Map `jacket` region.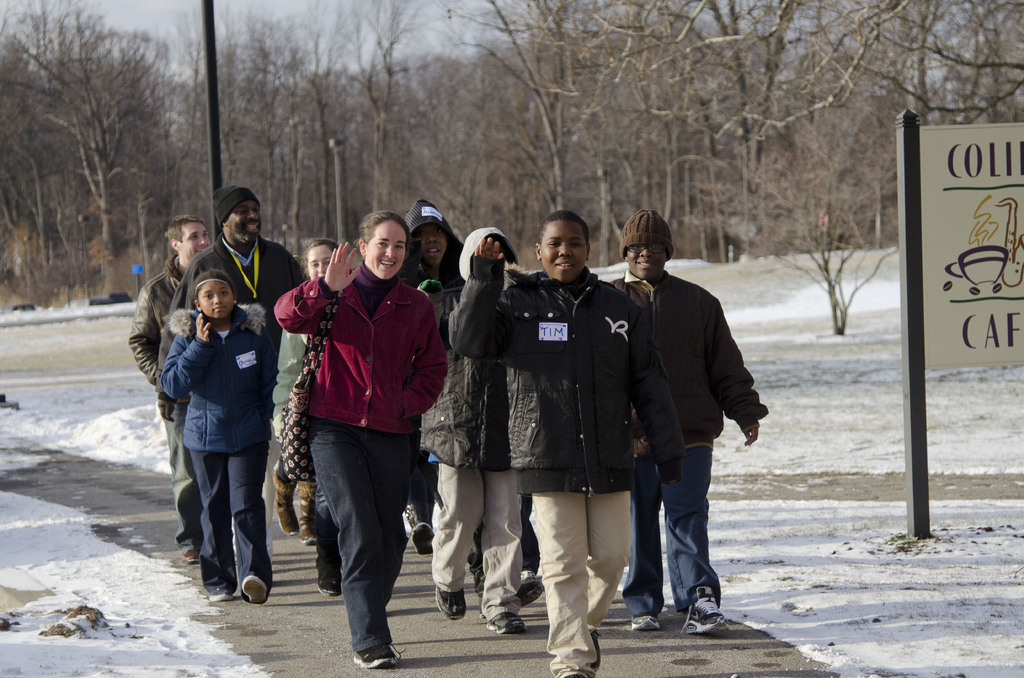
Mapped to left=275, top=271, right=454, bottom=434.
